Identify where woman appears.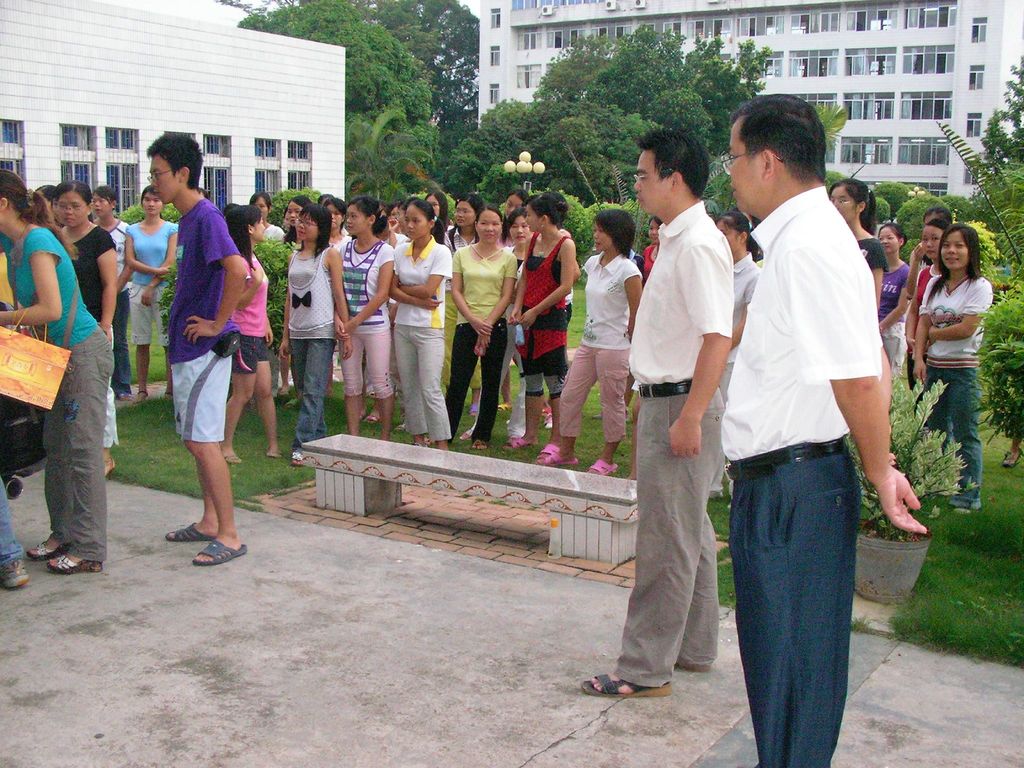
Appears at {"left": 218, "top": 204, "right": 278, "bottom": 465}.
